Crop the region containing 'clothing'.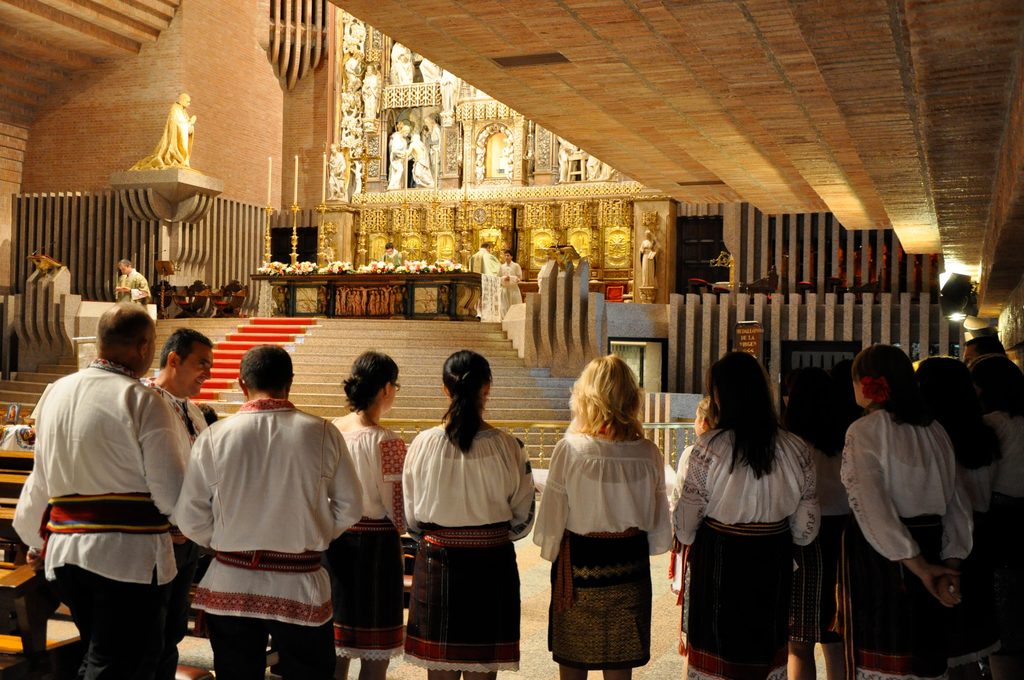
Crop region: region(947, 455, 1010, 679).
